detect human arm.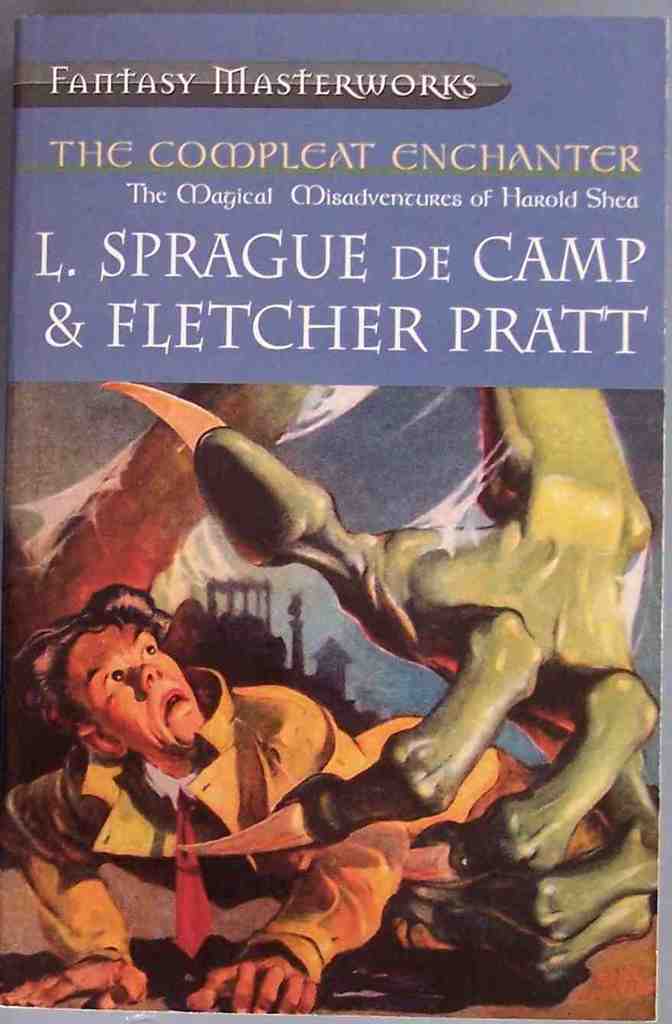
Detected at detection(2, 766, 142, 1003).
